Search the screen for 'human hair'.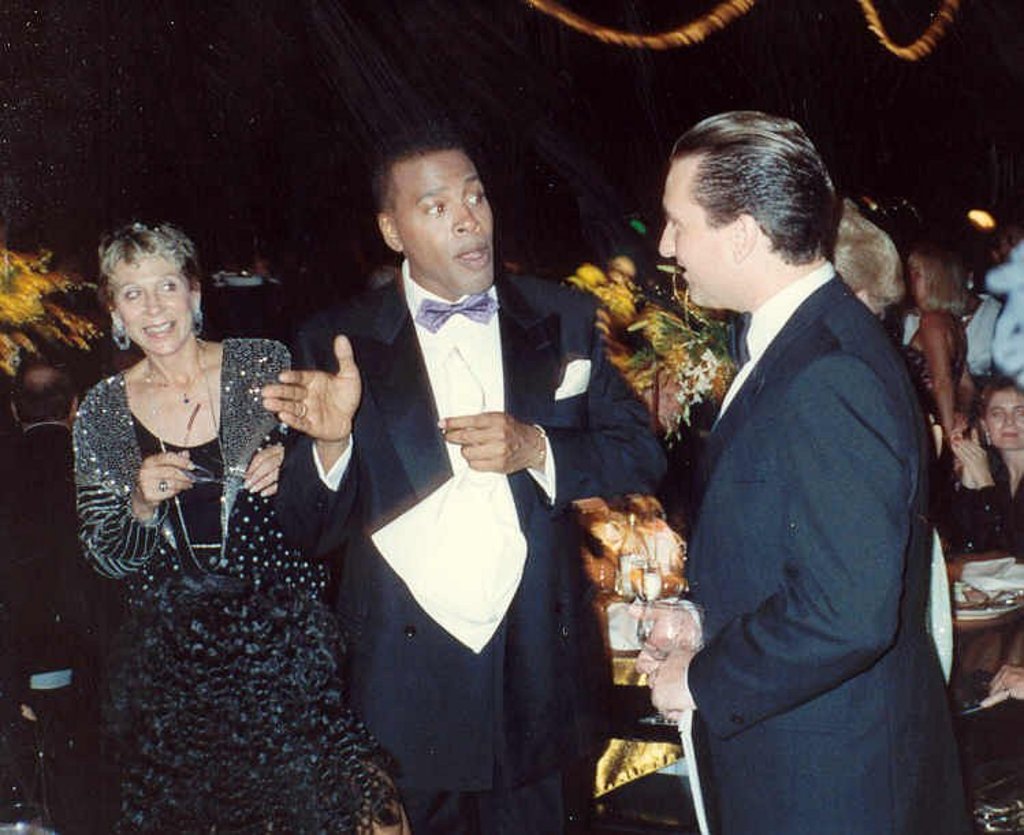
Found at left=11, top=365, right=72, bottom=422.
